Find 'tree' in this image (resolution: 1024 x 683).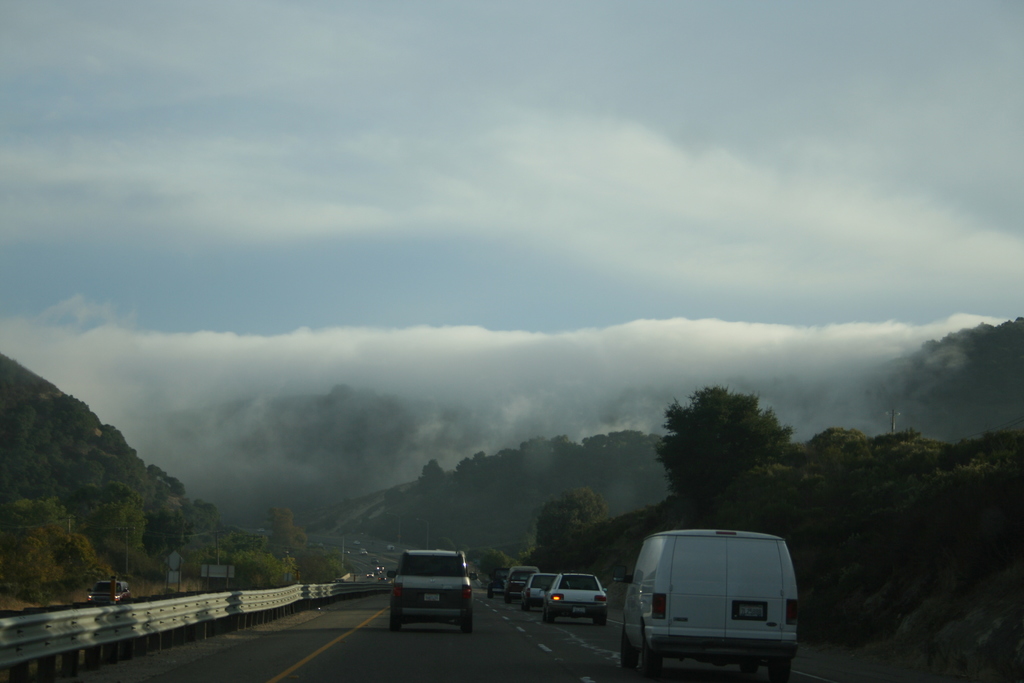
(261,504,304,568).
